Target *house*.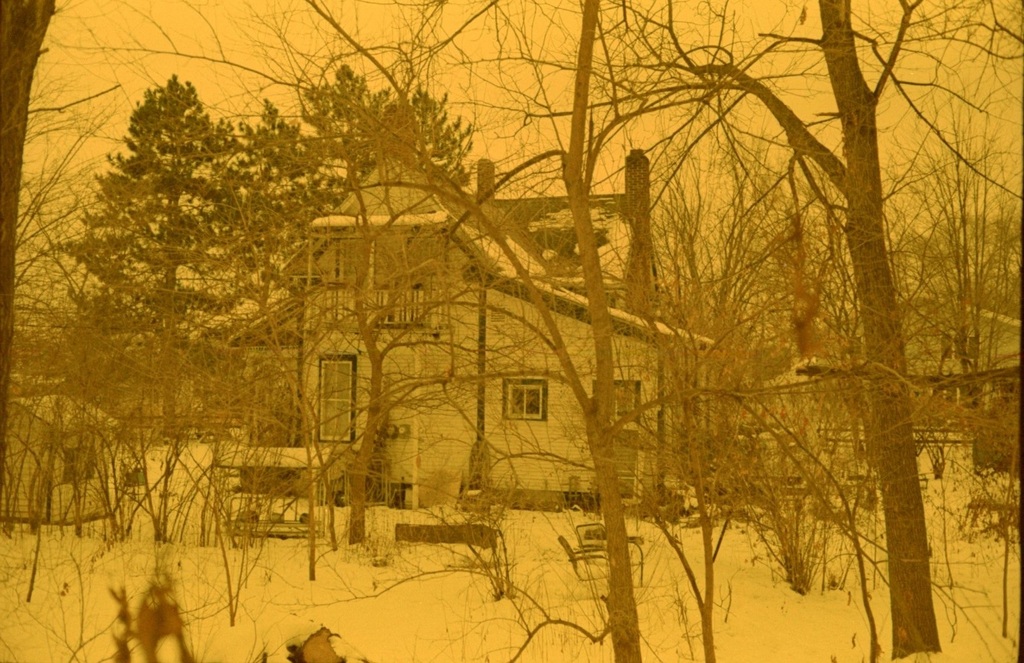
Target region: 284/158/642/568.
